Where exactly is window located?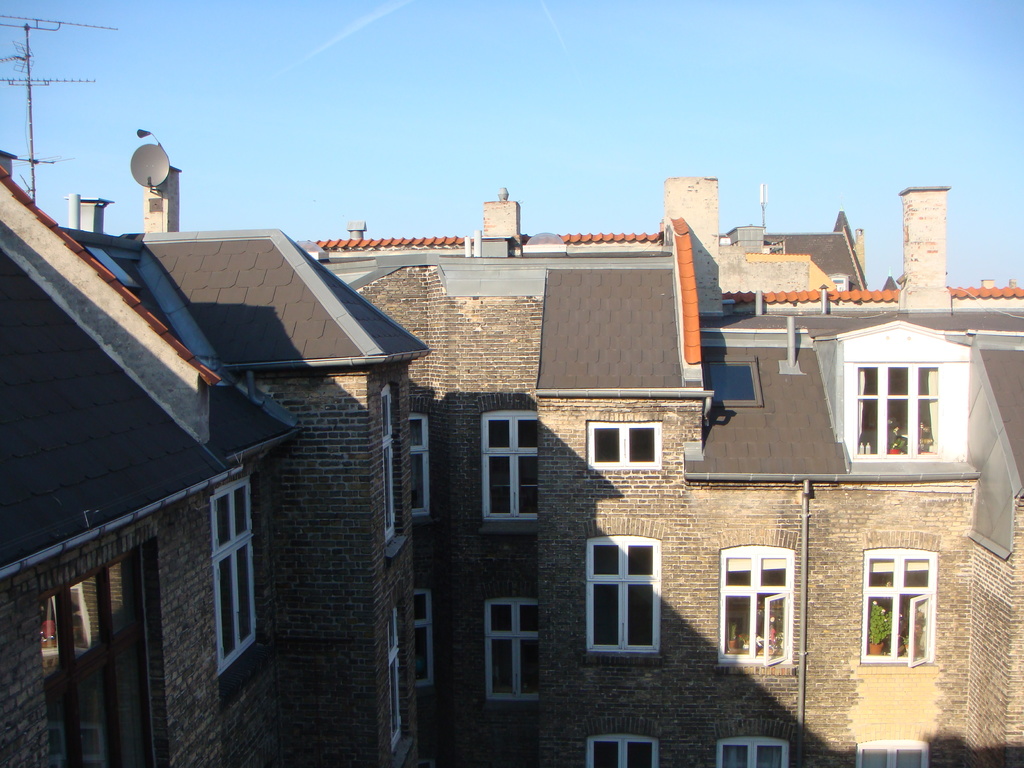
Its bounding box is (x1=588, y1=538, x2=663, y2=657).
